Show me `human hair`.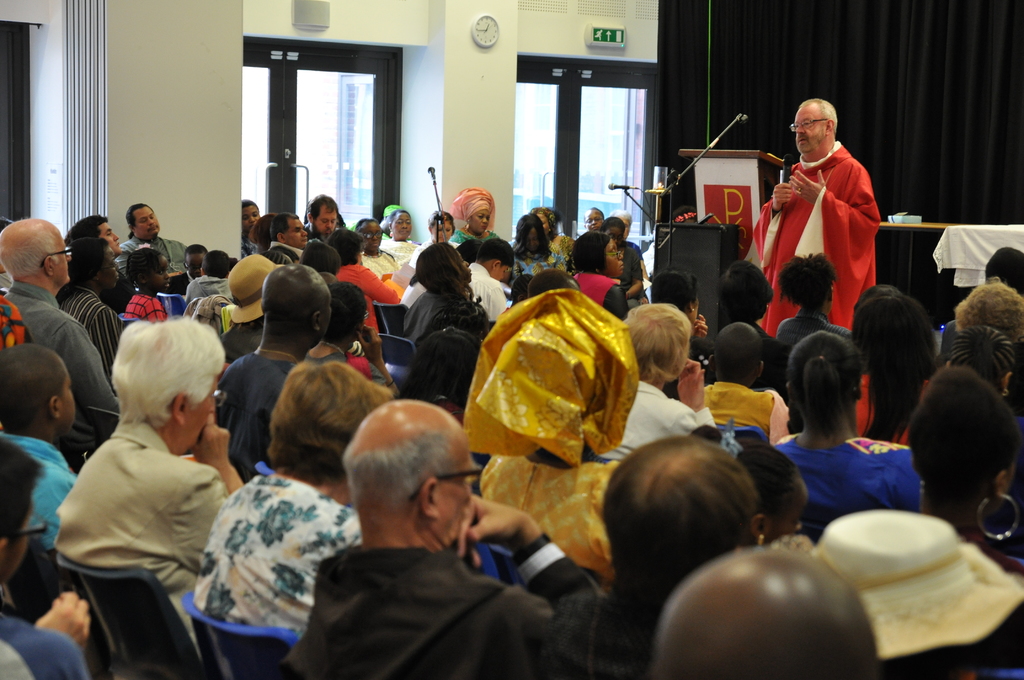
`human hair` is here: bbox=[774, 252, 838, 312].
